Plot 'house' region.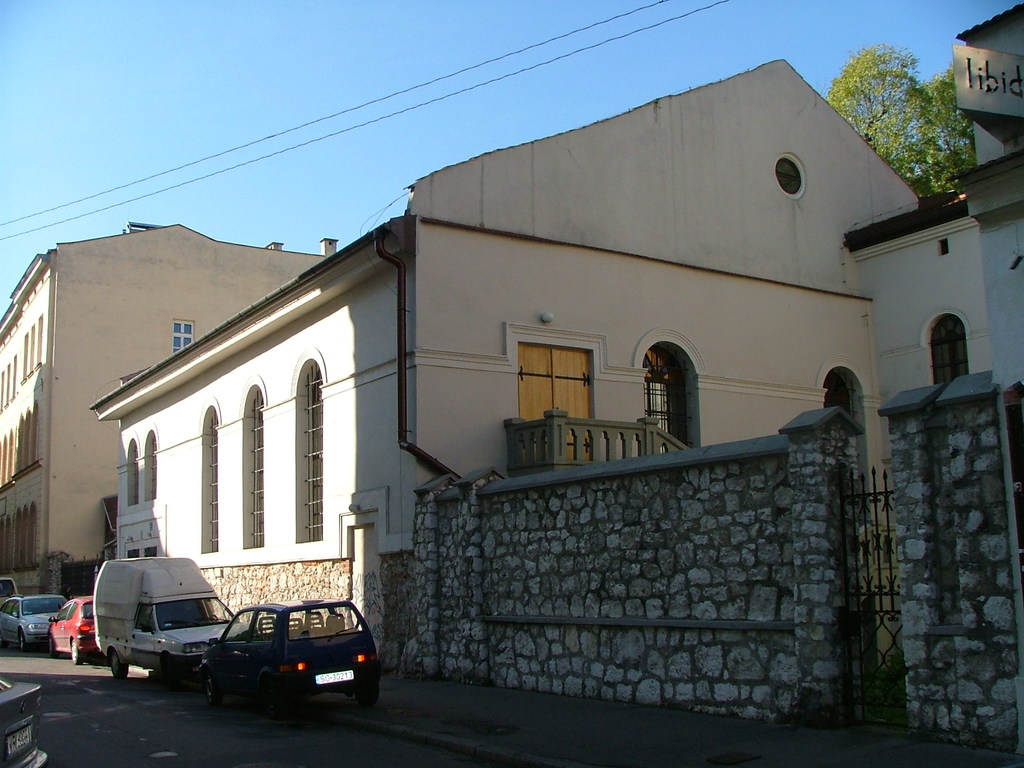
Plotted at 952:0:1023:392.
